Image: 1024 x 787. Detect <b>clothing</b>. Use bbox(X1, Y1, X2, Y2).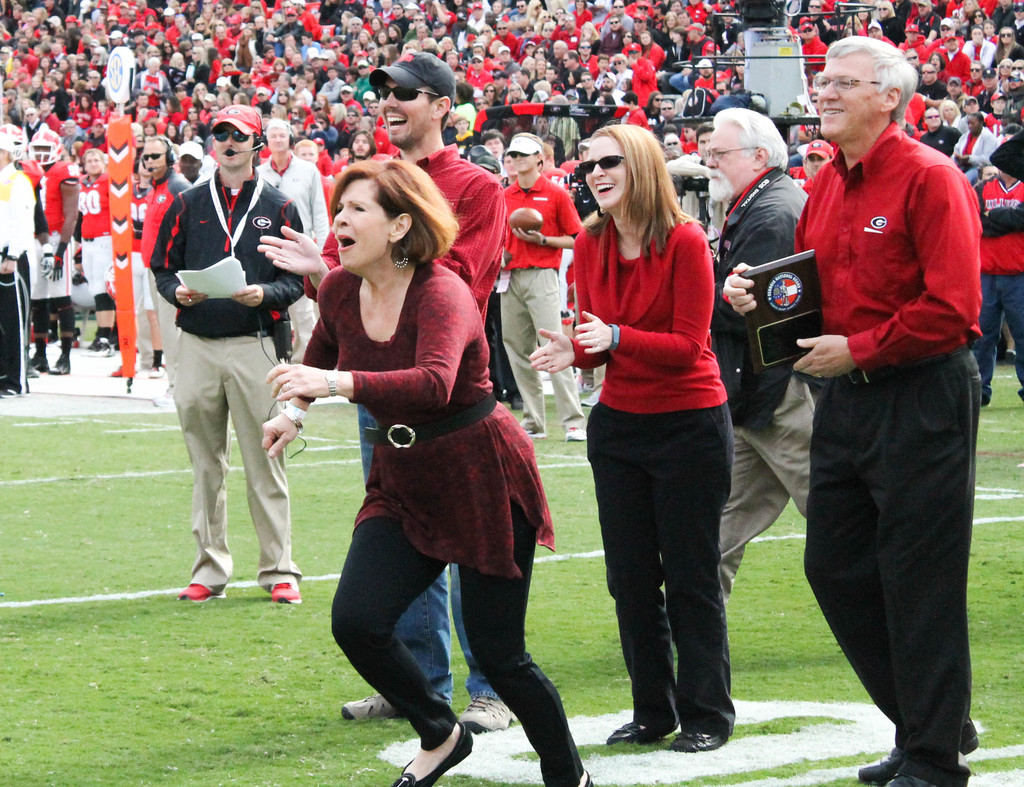
bbox(148, 163, 304, 597).
